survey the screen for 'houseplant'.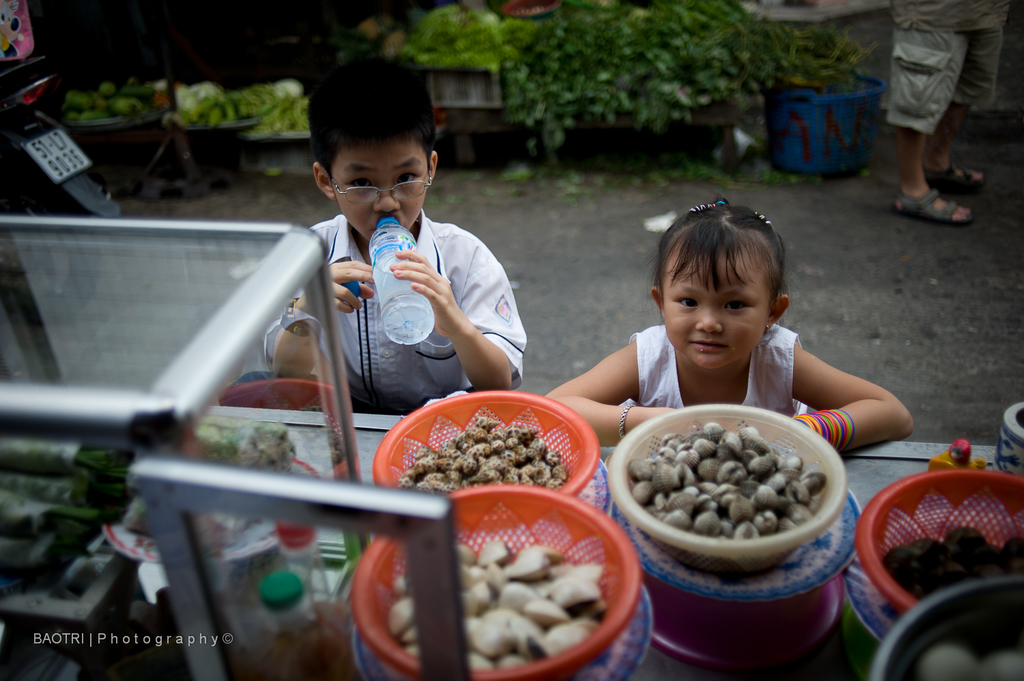
Survey found: {"left": 507, "top": 0, "right": 625, "bottom": 172}.
